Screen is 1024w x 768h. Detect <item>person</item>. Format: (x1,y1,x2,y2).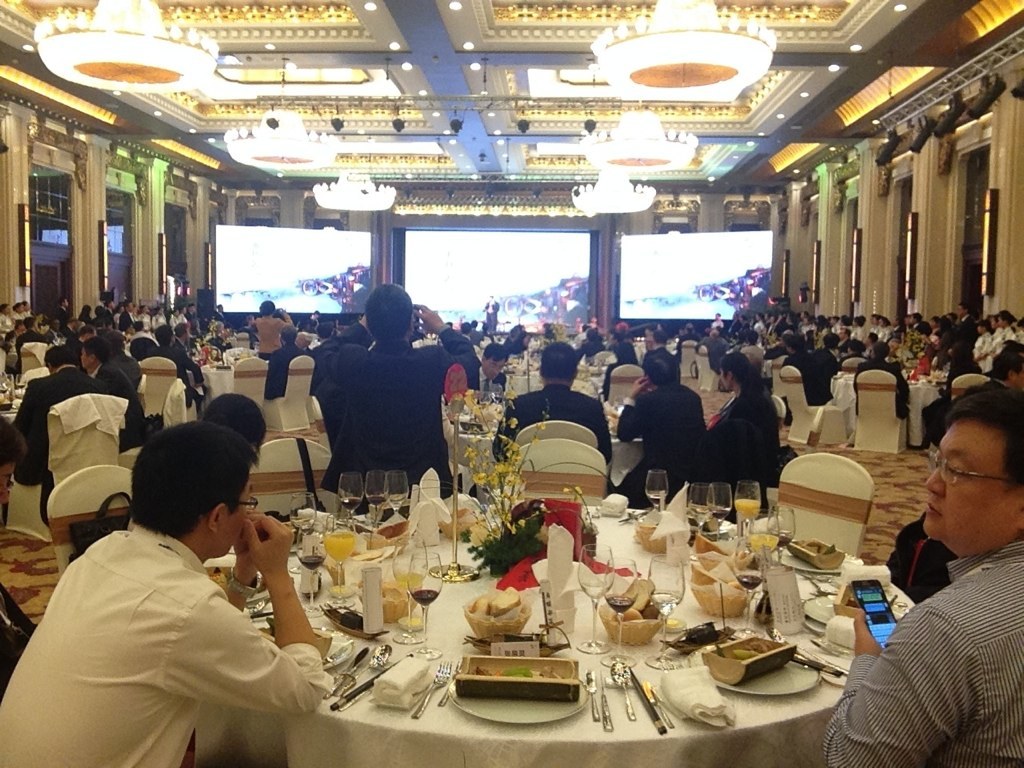
(576,322,610,358).
